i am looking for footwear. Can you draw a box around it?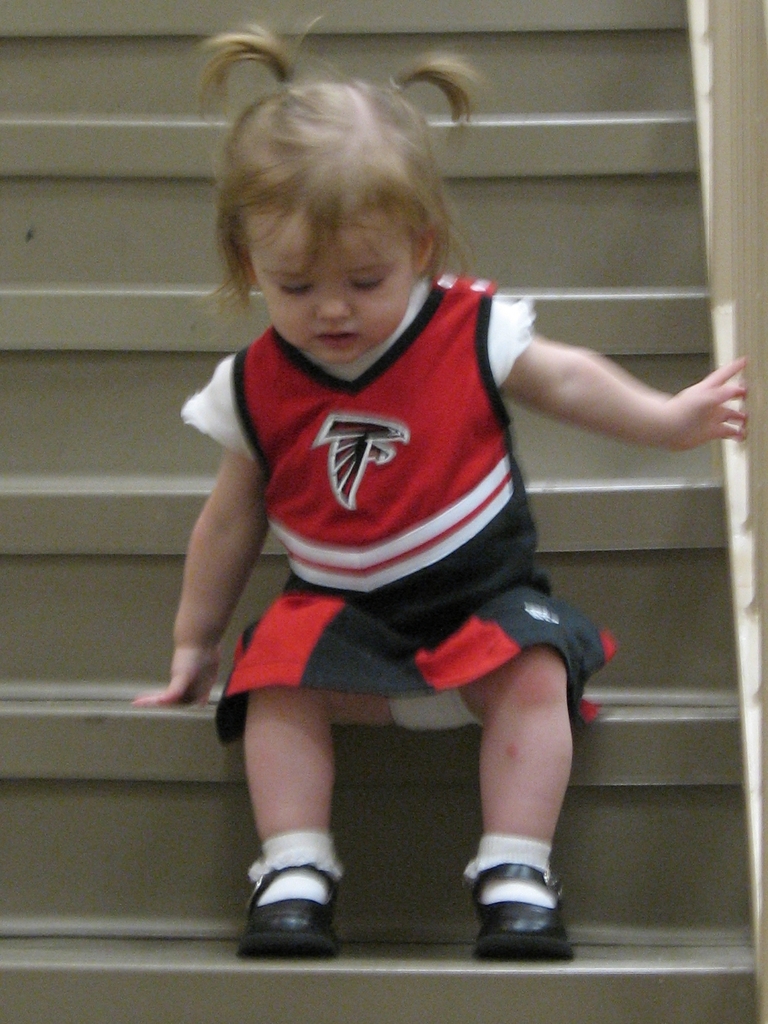
Sure, the bounding box is {"x1": 237, "y1": 865, "x2": 342, "y2": 974}.
